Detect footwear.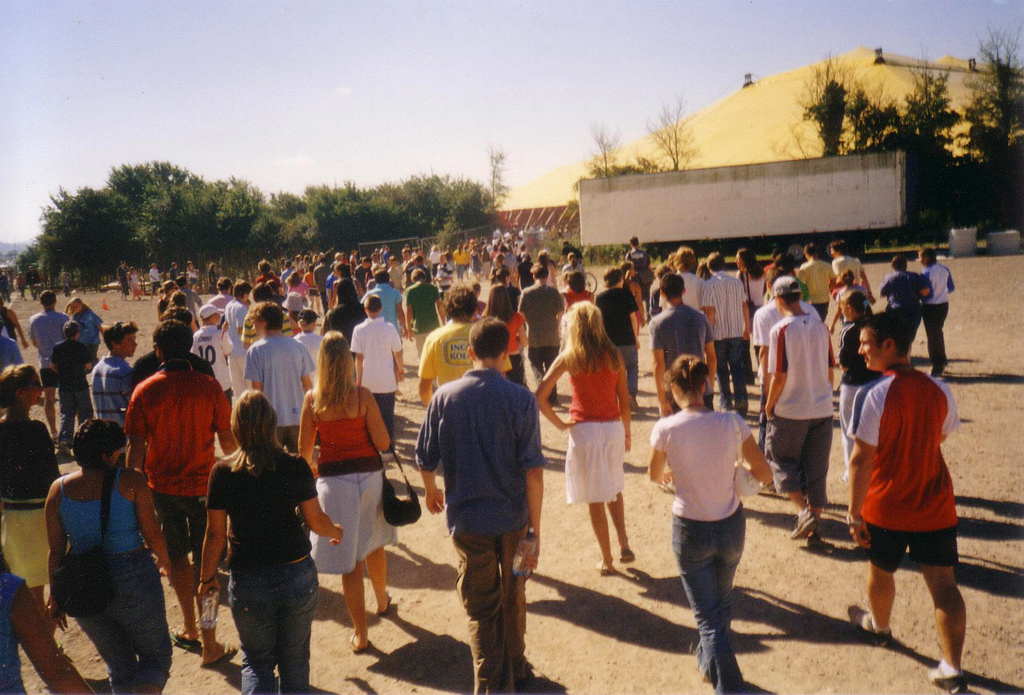
Detected at x1=343, y1=626, x2=367, y2=657.
